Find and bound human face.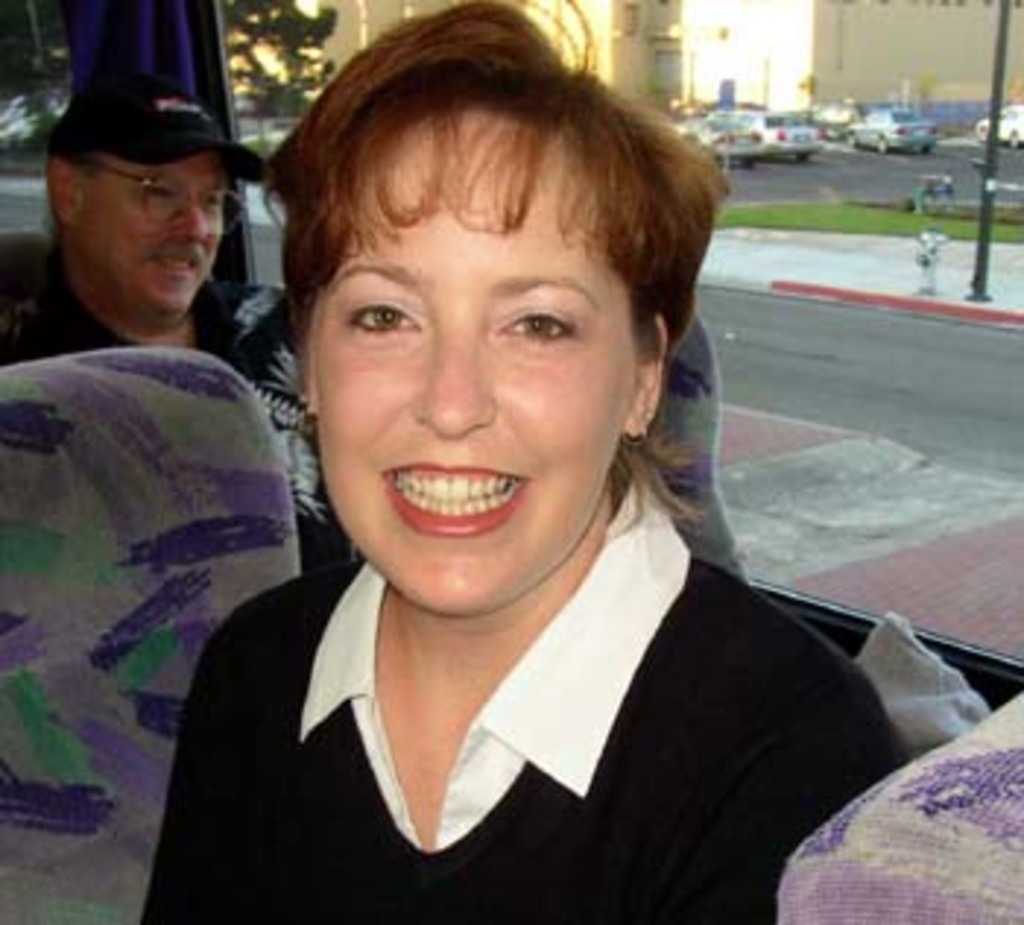
Bound: 307/114/635/618.
